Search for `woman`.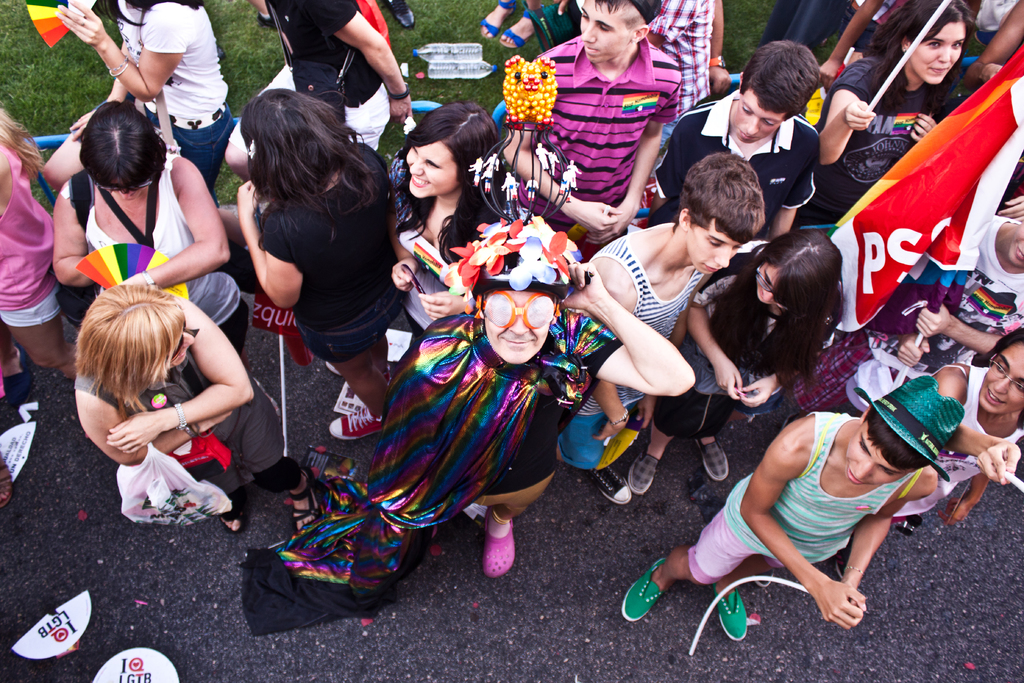
Found at (left=793, top=0, right=984, bottom=232).
